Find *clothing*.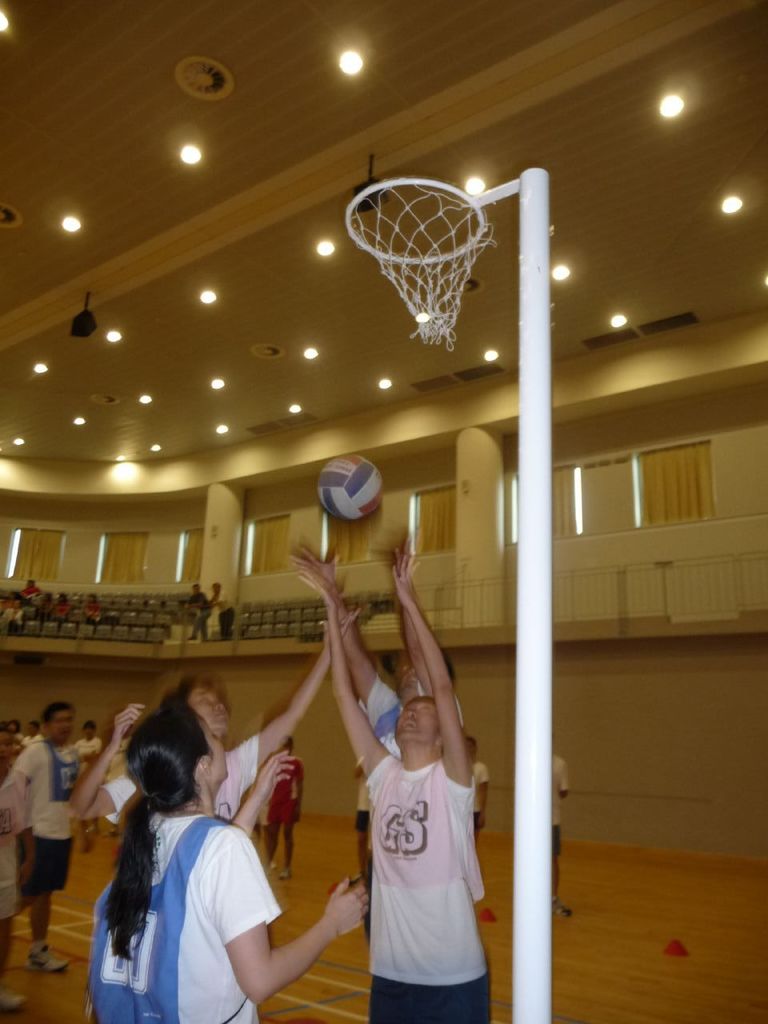
{"left": 354, "top": 677, "right": 458, "bottom": 763}.
